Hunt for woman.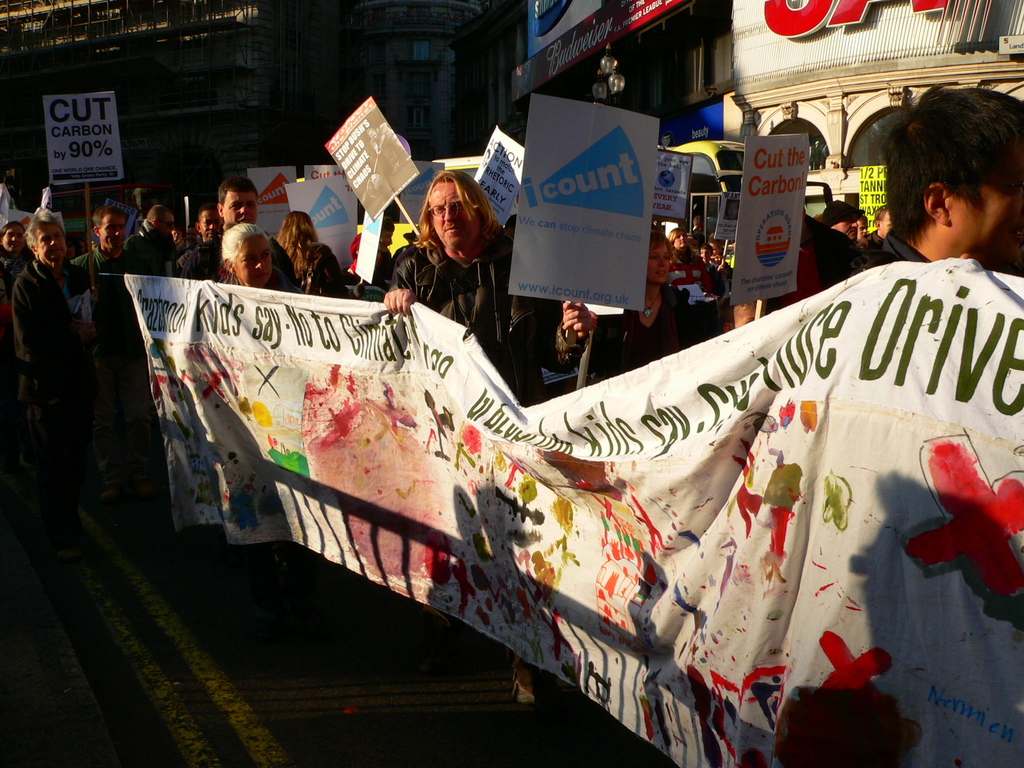
Hunted down at [left=595, top=232, right=695, bottom=387].
